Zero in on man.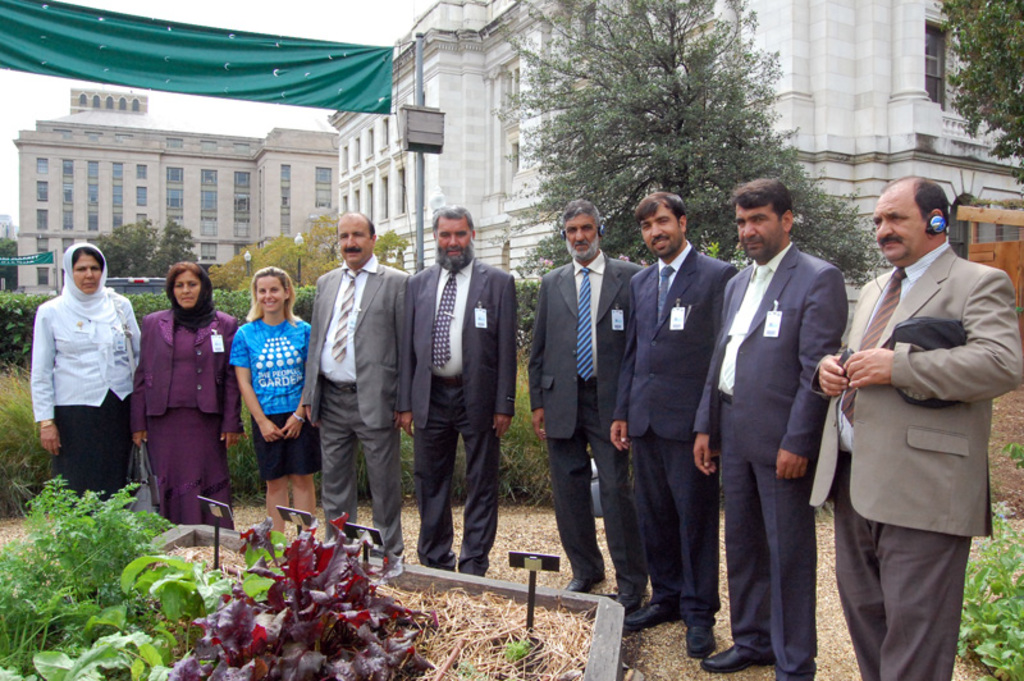
Zeroed in: rect(689, 178, 849, 680).
